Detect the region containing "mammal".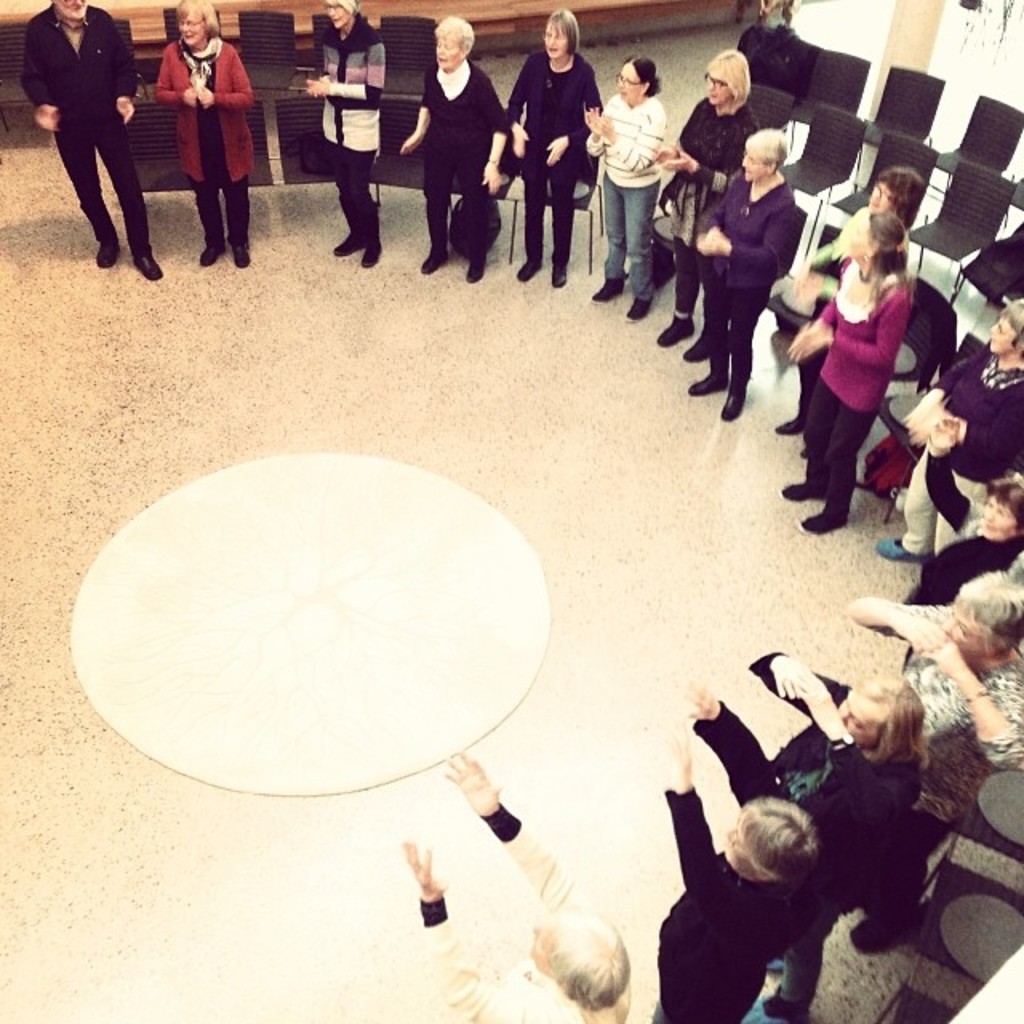
BBox(581, 54, 664, 315).
